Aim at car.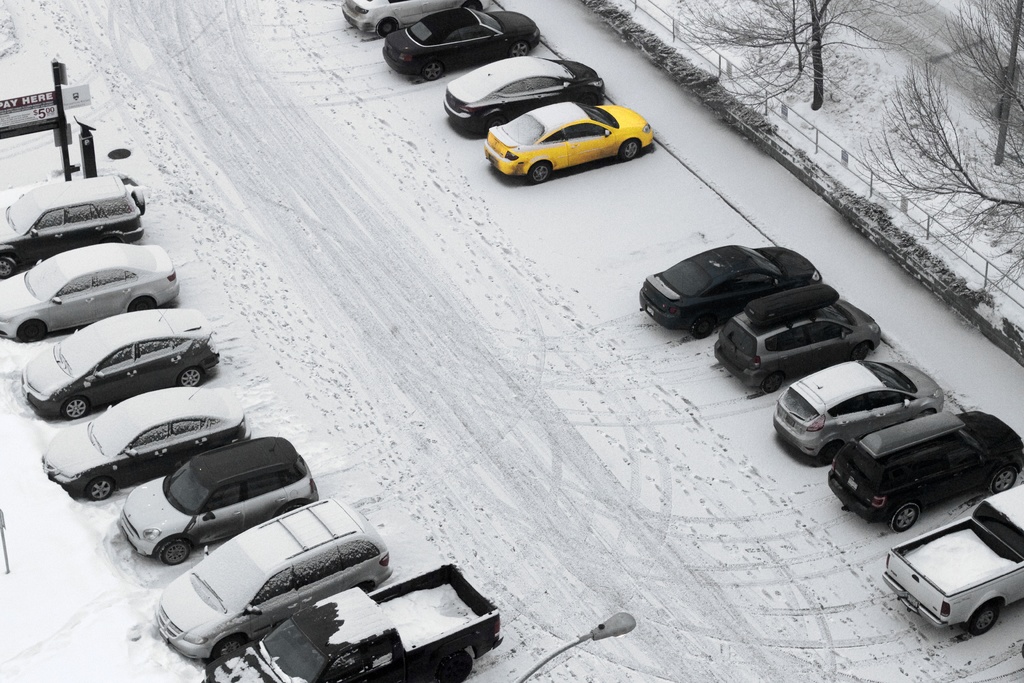
Aimed at <region>0, 177, 147, 279</region>.
